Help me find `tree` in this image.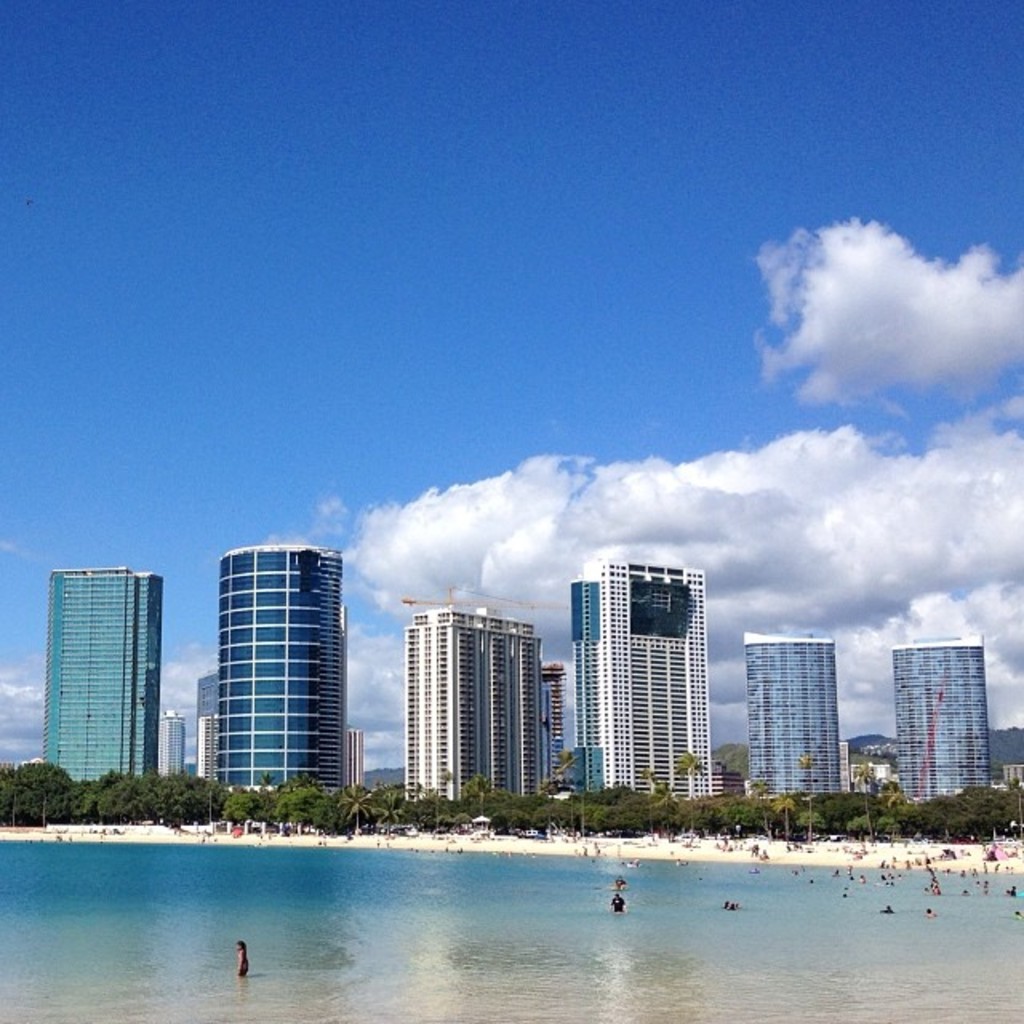
Found it: region(672, 752, 702, 835).
